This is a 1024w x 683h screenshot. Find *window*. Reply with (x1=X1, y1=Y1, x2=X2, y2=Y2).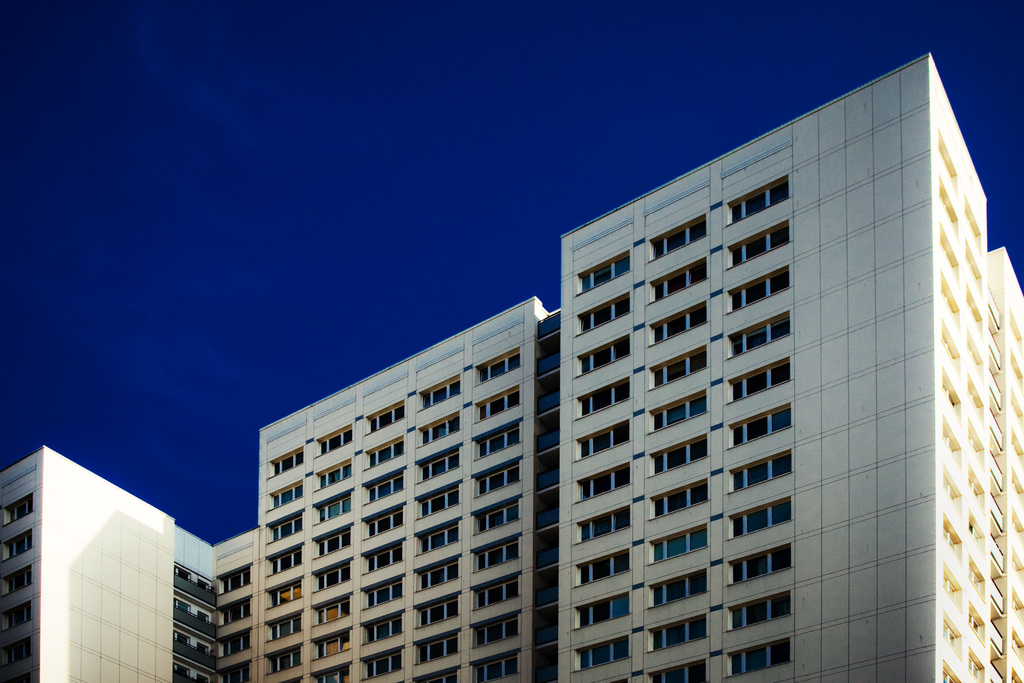
(x1=966, y1=511, x2=984, y2=545).
